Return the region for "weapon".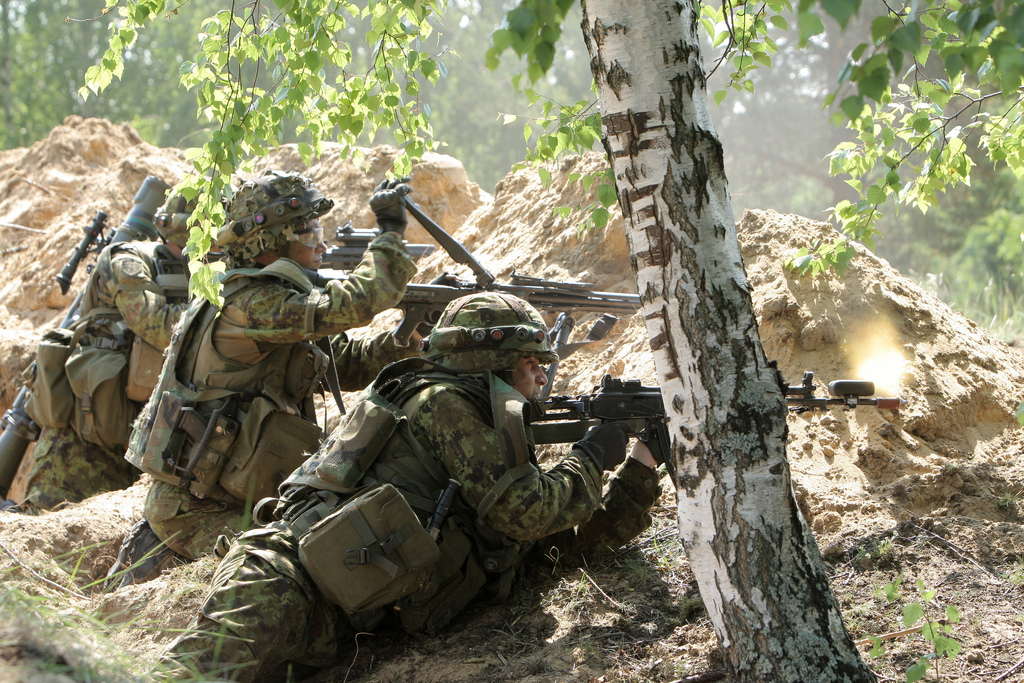
select_region(384, 199, 649, 350).
